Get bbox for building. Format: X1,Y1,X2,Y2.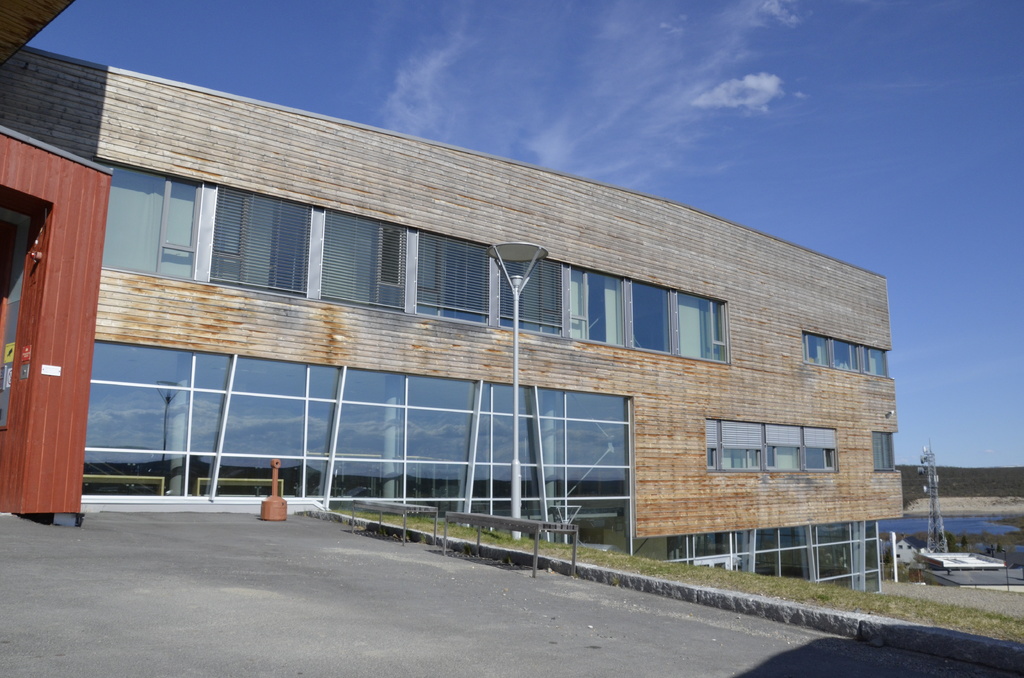
925,567,1023,595.
